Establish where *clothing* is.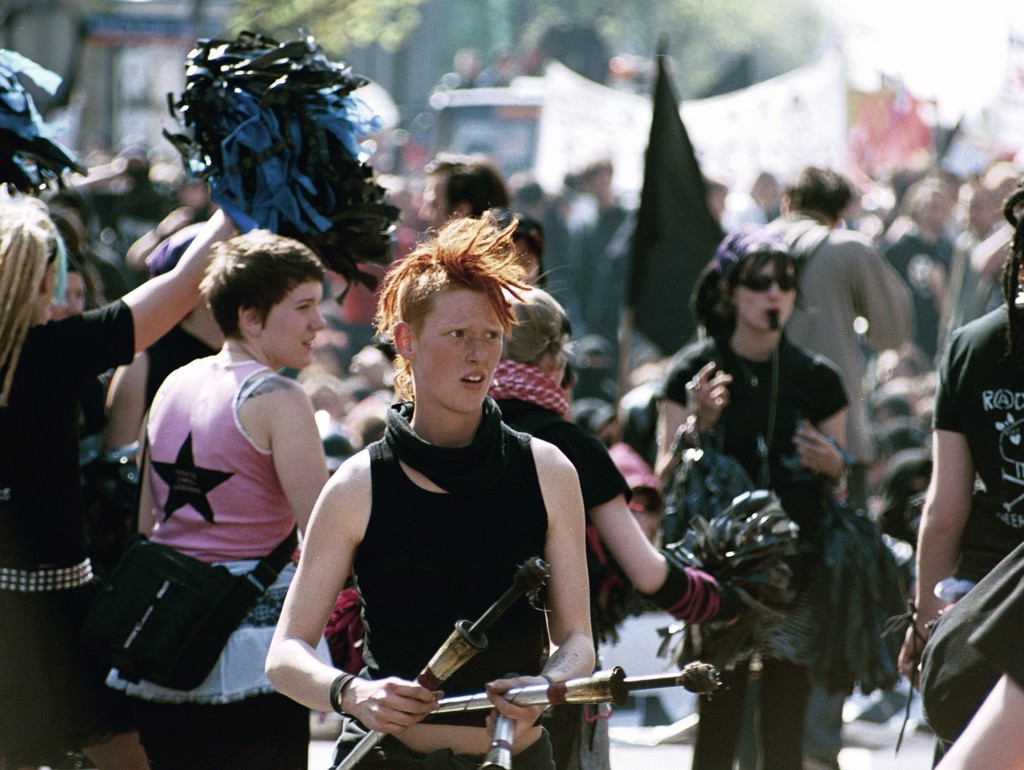
Established at [506, 284, 560, 364].
